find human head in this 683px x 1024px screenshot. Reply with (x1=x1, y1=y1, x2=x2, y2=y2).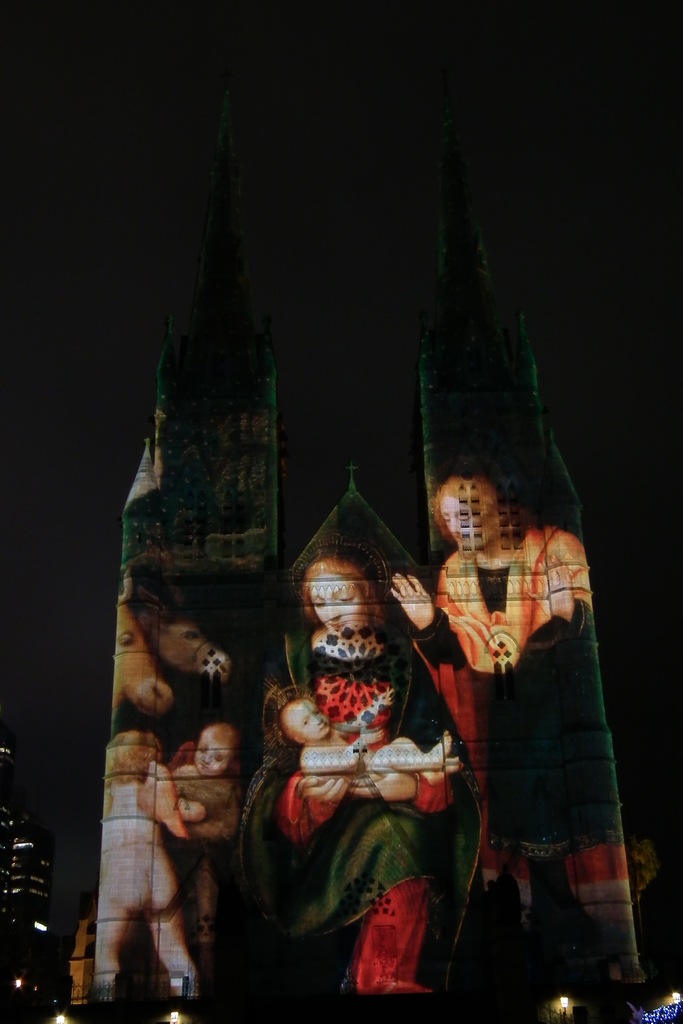
(x1=97, y1=730, x2=165, y2=781).
